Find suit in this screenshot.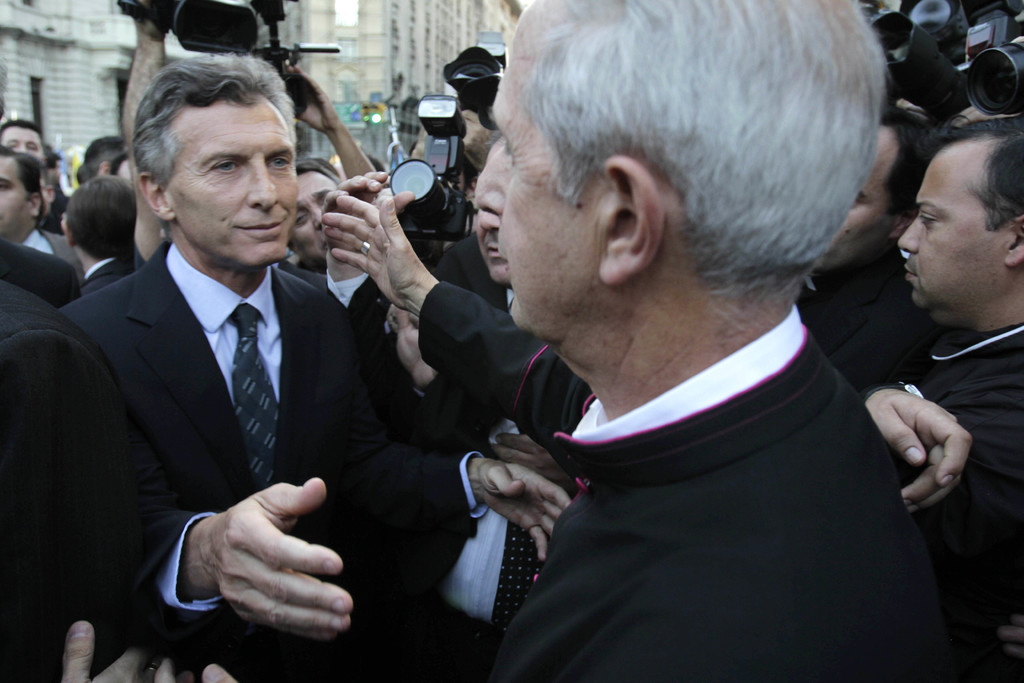
The bounding box for suit is rect(0, 272, 124, 682).
